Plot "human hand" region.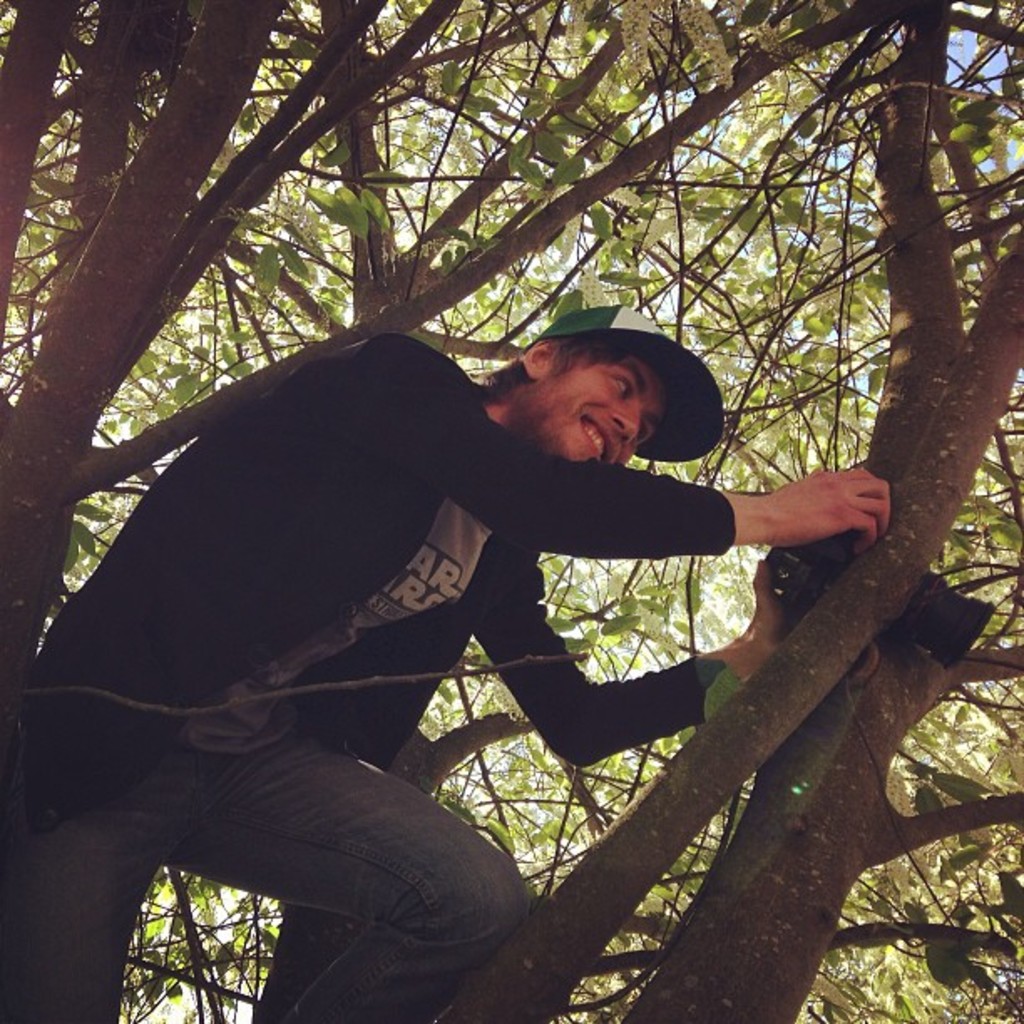
Plotted at [left=750, top=561, right=791, bottom=658].
